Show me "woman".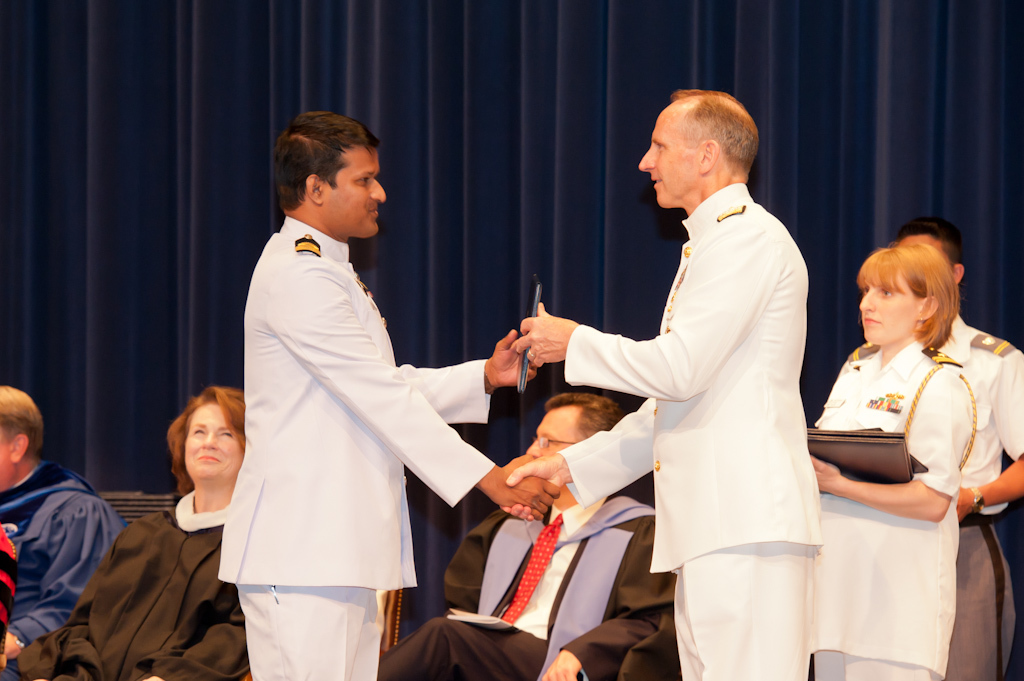
"woman" is here: (x1=798, y1=219, x2=1011, y2=649).
